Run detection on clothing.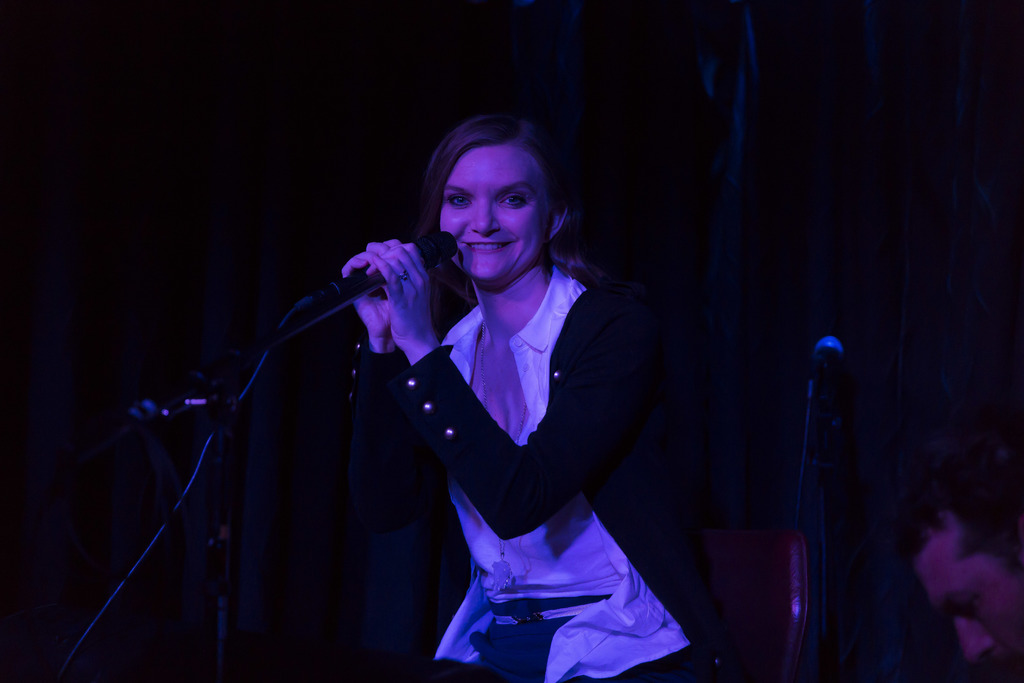
Result: [left=327, top=215, right=689, bottom=662].
